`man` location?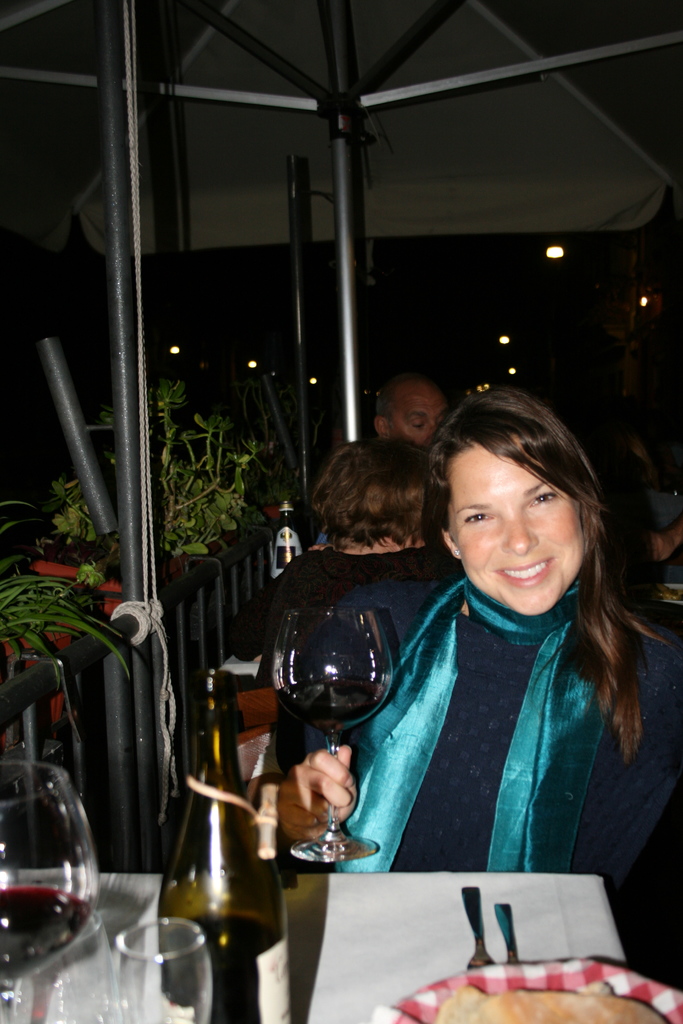
rect(258, 431, 471, 751)
